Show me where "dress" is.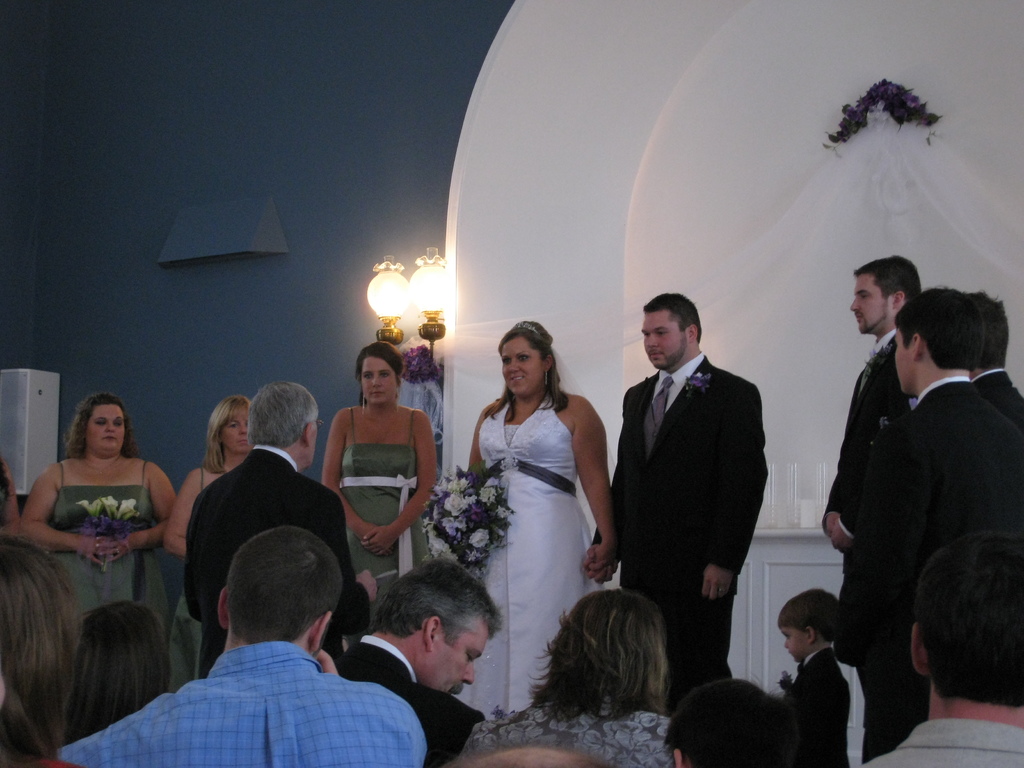
"dress" is at left=454, top=387, right=601, bottom=724.
